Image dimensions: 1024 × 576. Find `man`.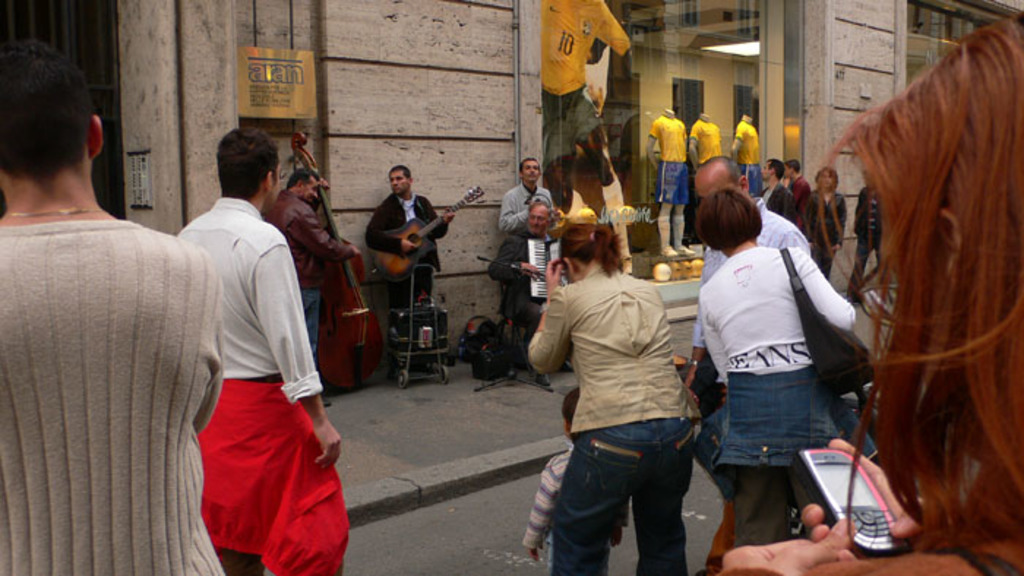
682,155,813,386.
